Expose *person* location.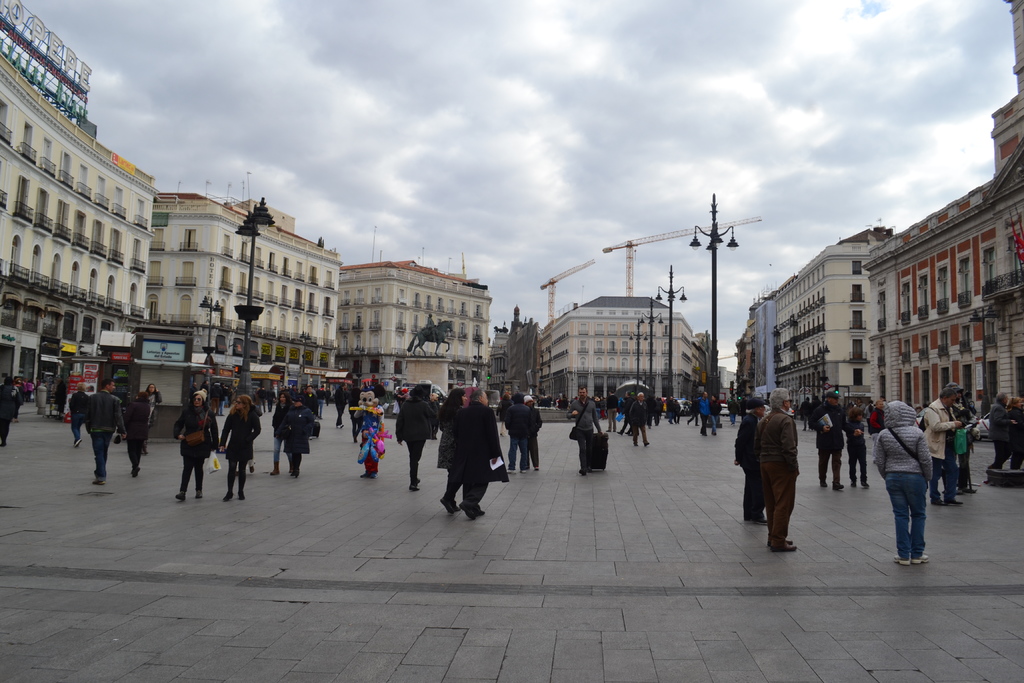
Exposed at 694 388 712 437.
